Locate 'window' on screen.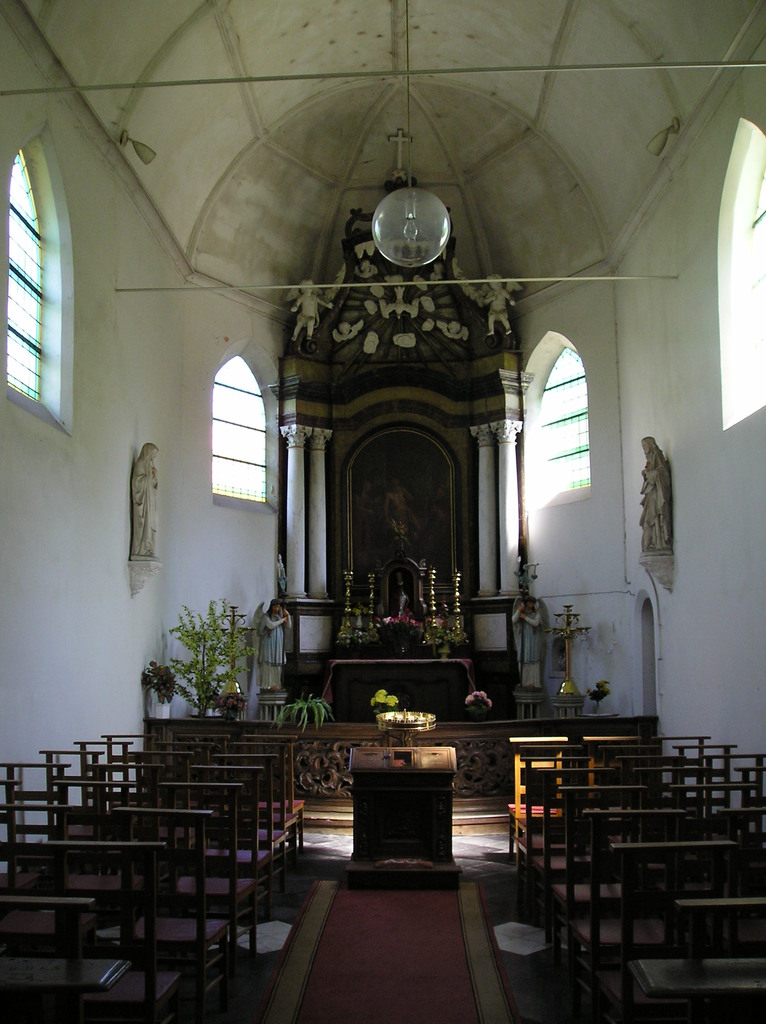
On screen at (519,330,587,506).
